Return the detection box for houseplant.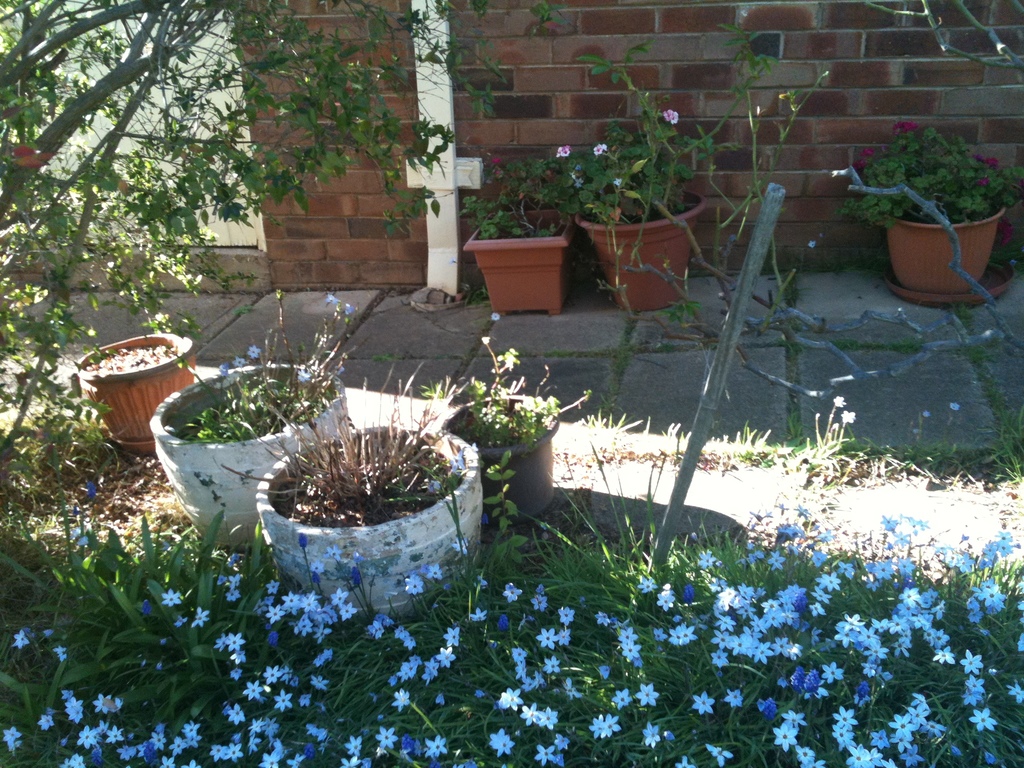
<region>72, 324, 204, 455</region>.
